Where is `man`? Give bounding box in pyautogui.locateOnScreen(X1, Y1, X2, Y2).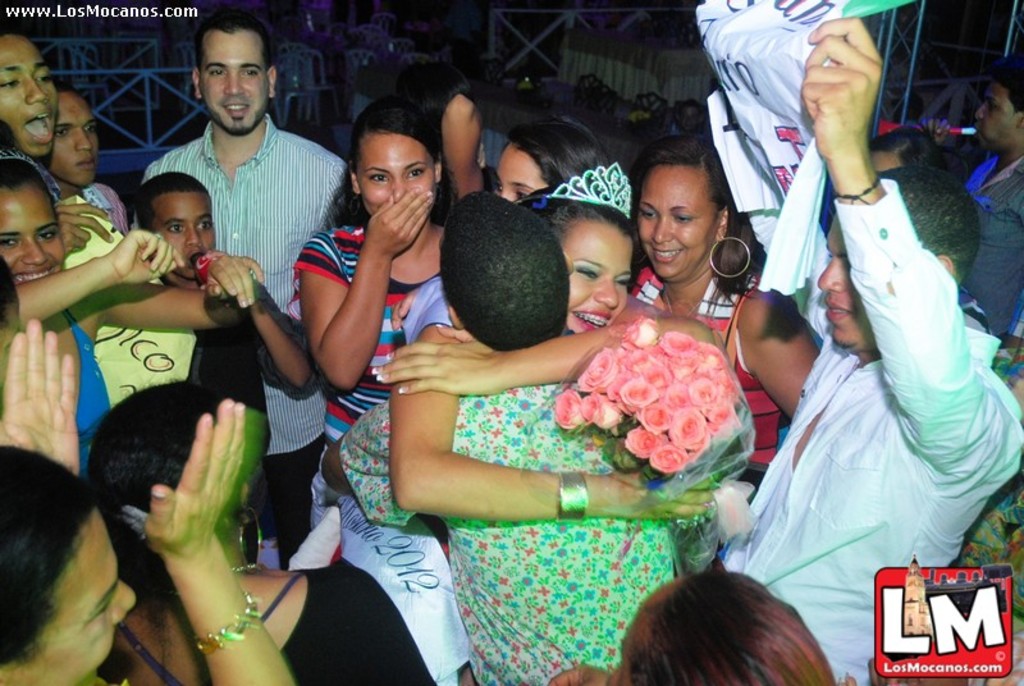
pyautogui.locateOnScreen(131, 15, 352, 563).
